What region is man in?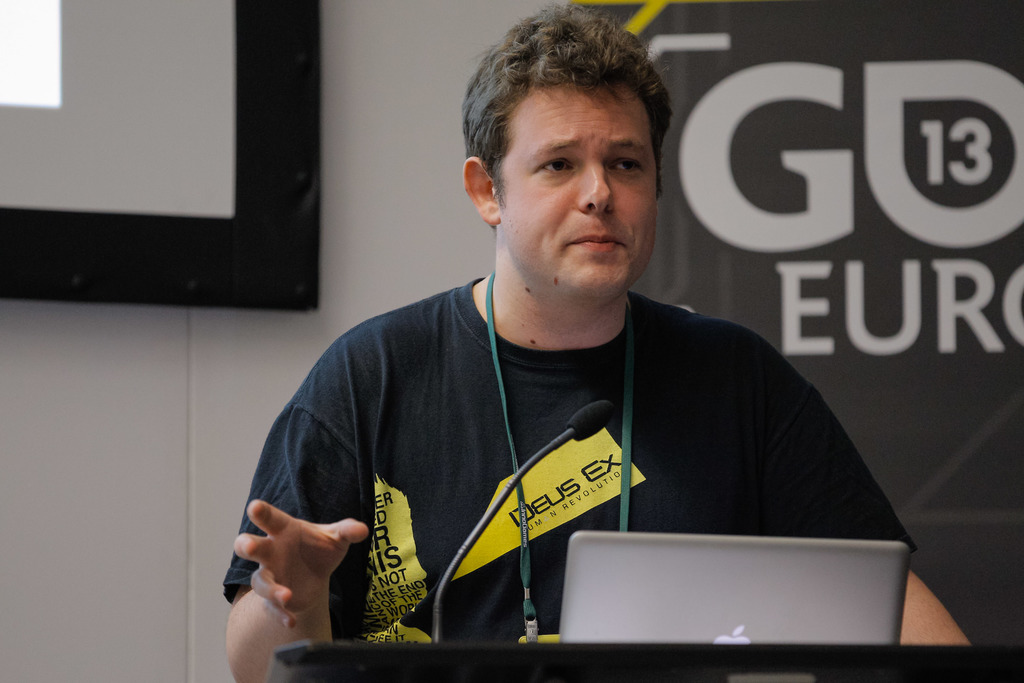
x1=218, y1=1, x2=982, y2=682.
